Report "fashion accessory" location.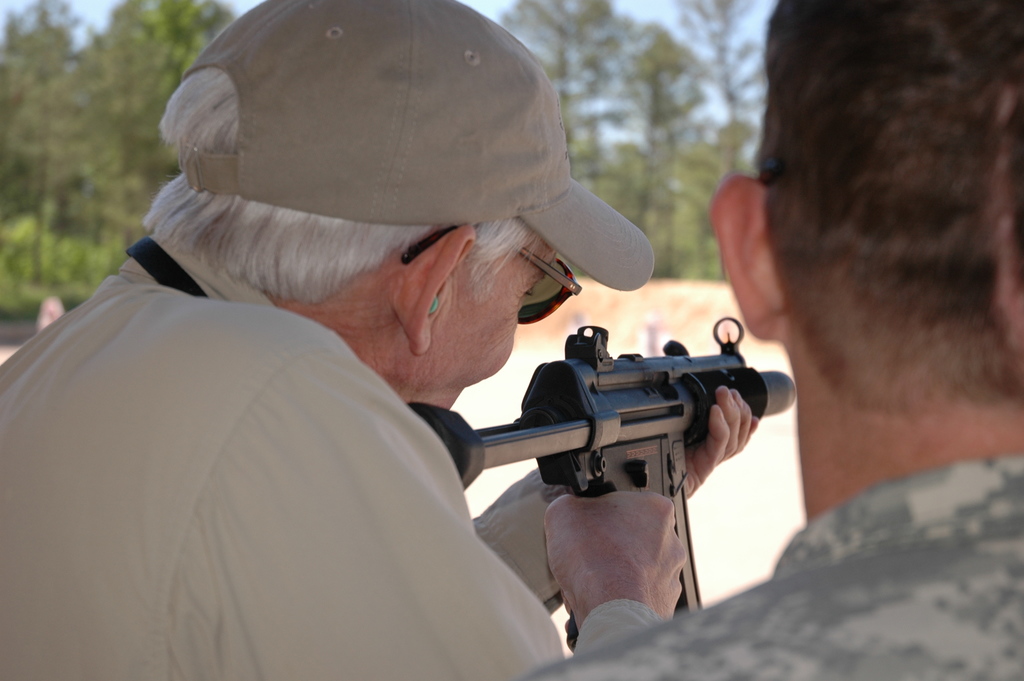
Report: box=[395, 228, 577, 327].
